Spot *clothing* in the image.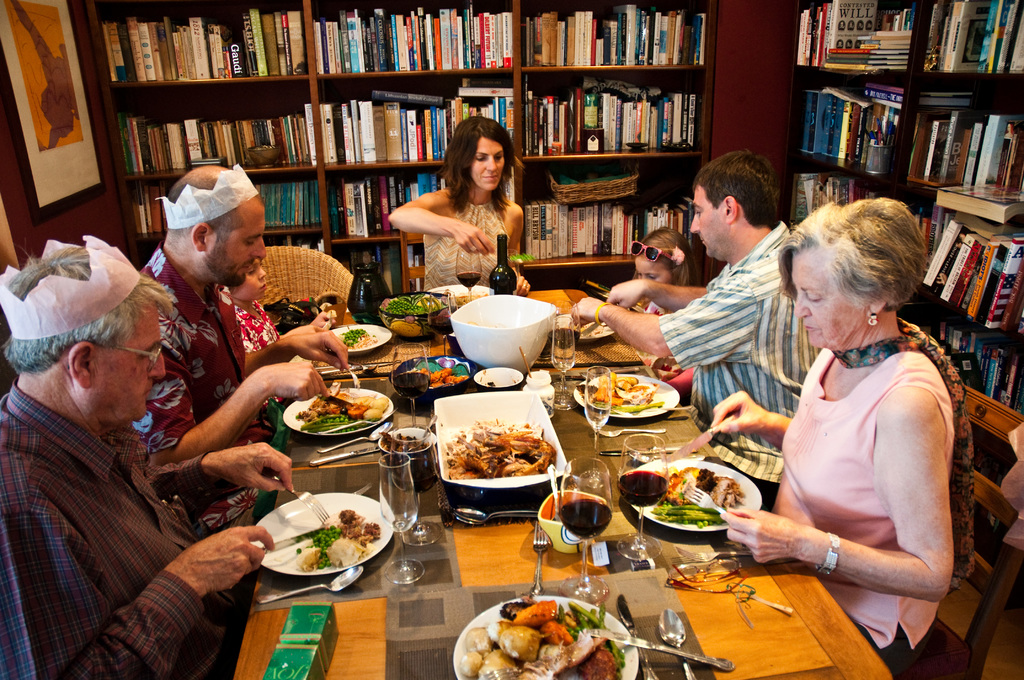
*clothing* found at <region>398, 197, 522, 280</region>.
